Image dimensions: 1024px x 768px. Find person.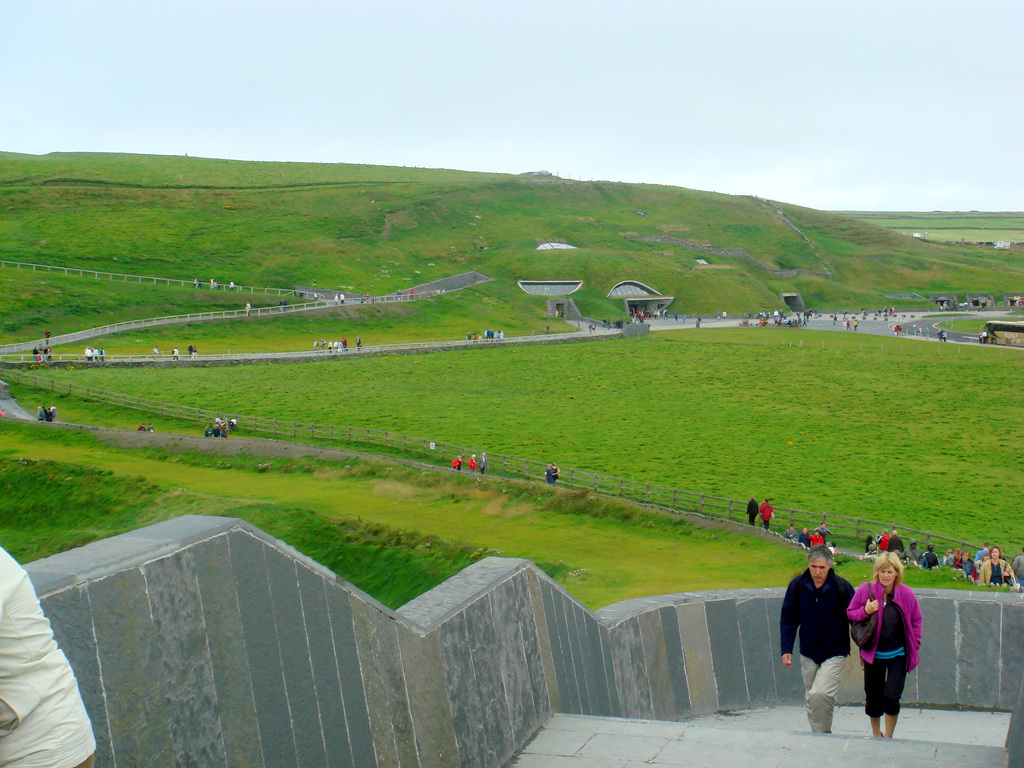
{"x1": 467, "y1": 451, "x2": 480, "y2": 475}.
